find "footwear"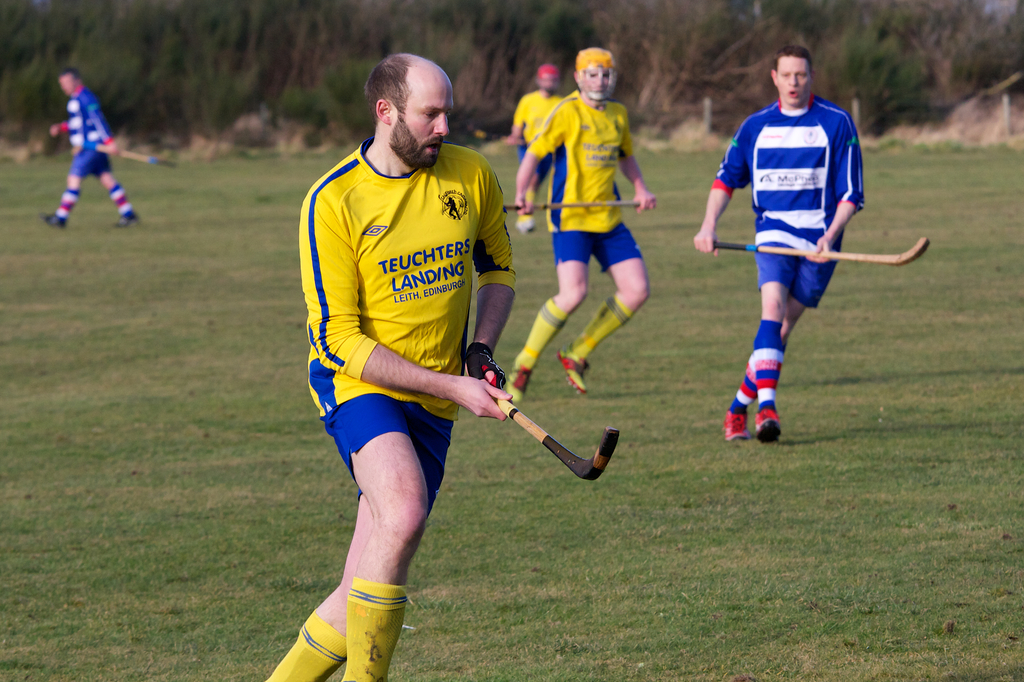
505, 369, 535, 408
